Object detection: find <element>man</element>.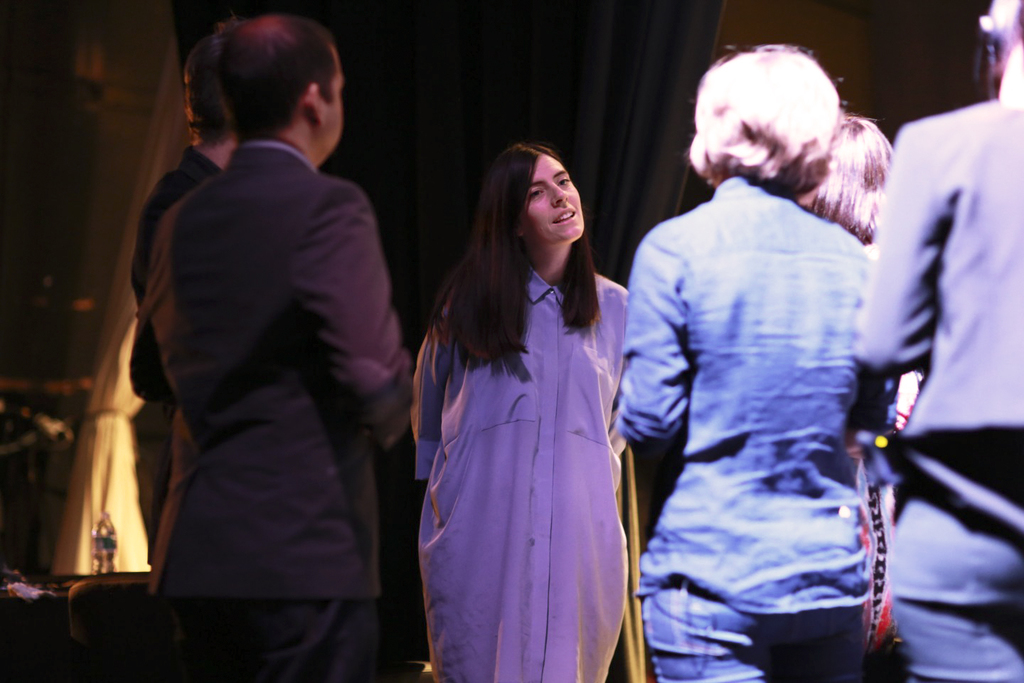
region(113, 14, 413, 682).
